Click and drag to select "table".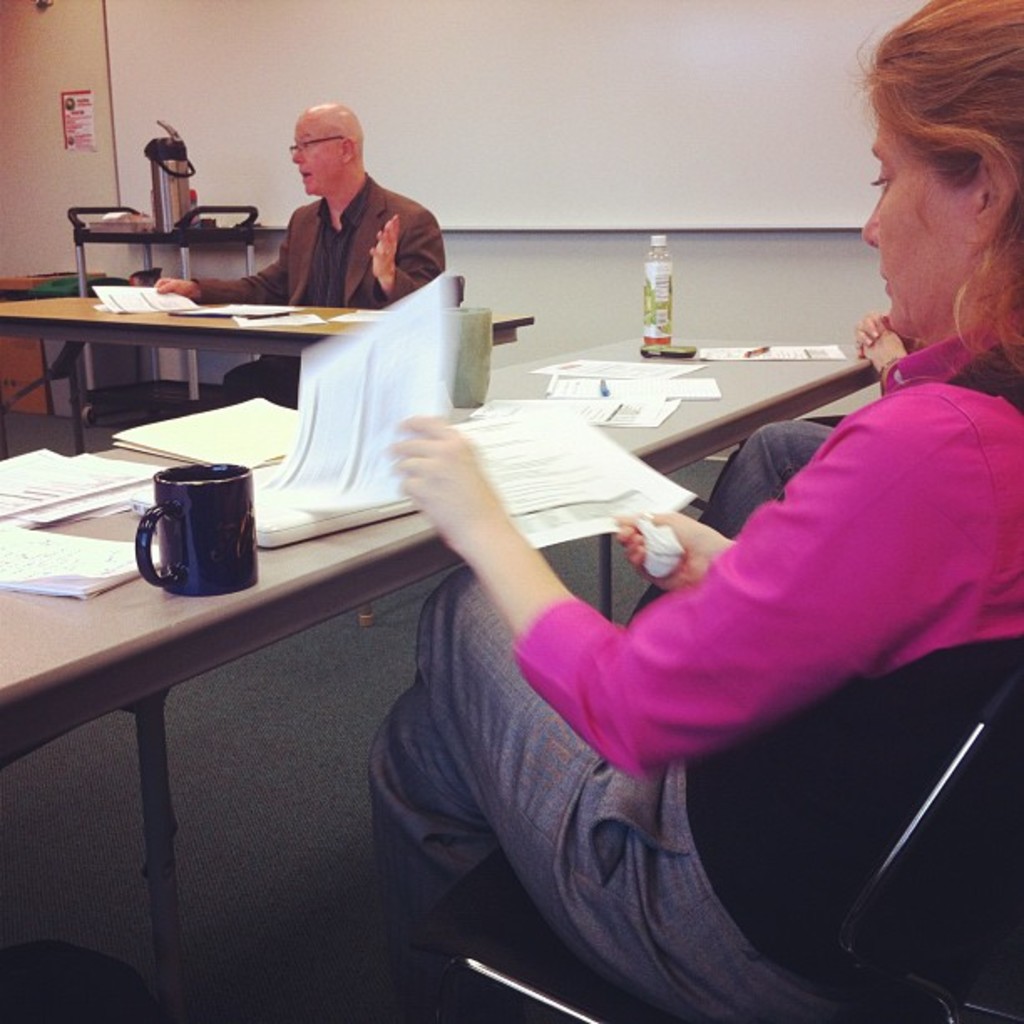
Selection: <region>0, 301, 969, 1022</region>.
